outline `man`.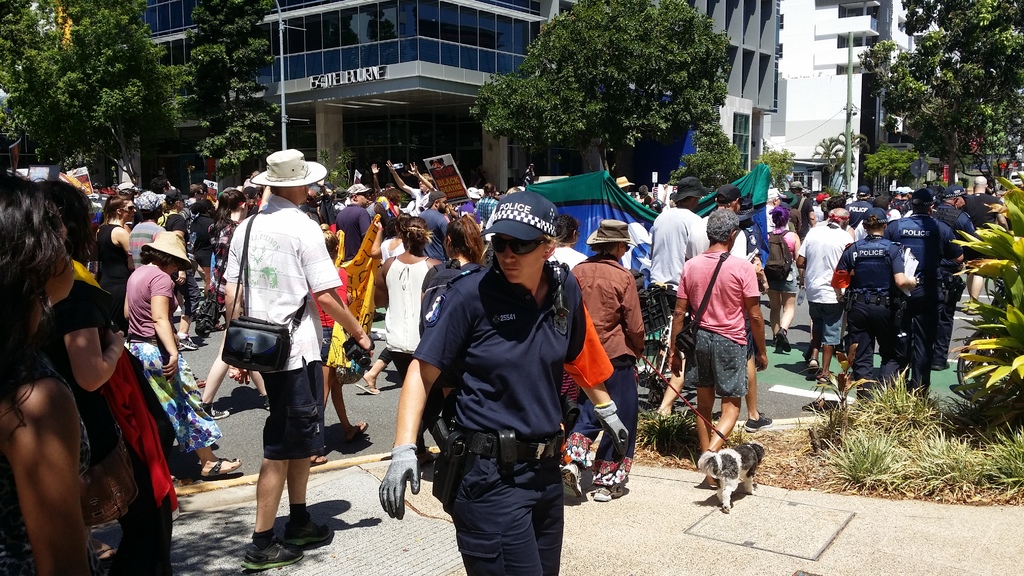
Outline: [x1=643, y1=174, x2=706, y2=378].
